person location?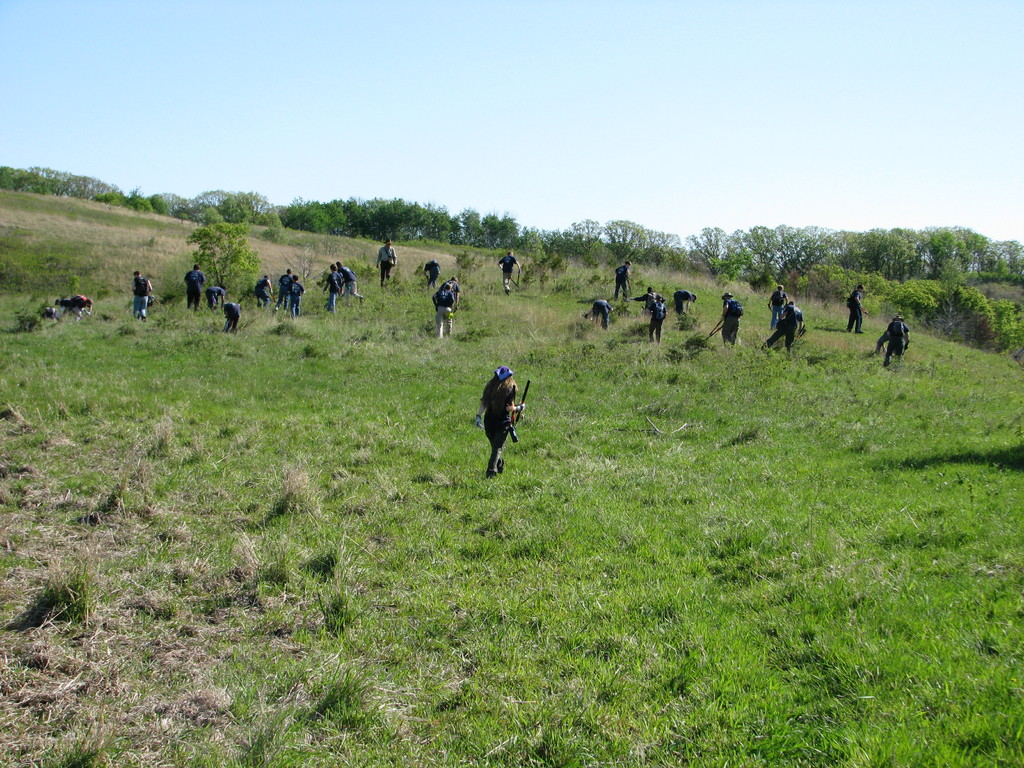
(x1=282, y1=268, x2=303, y2=320)
